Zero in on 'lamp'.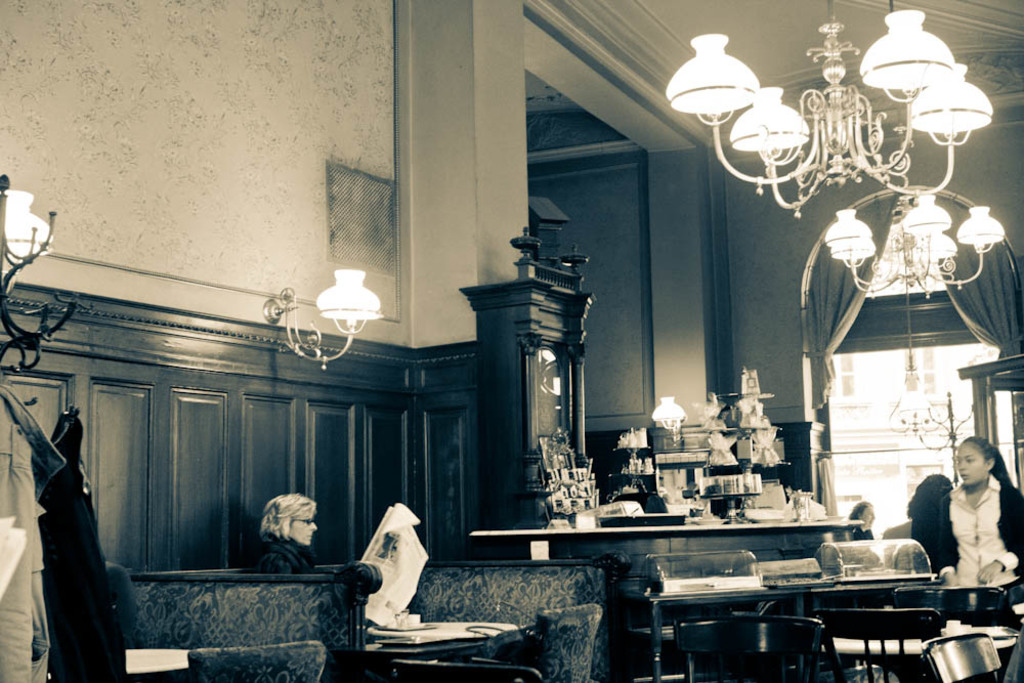
Zeroed in: 822,0,1005,300.
